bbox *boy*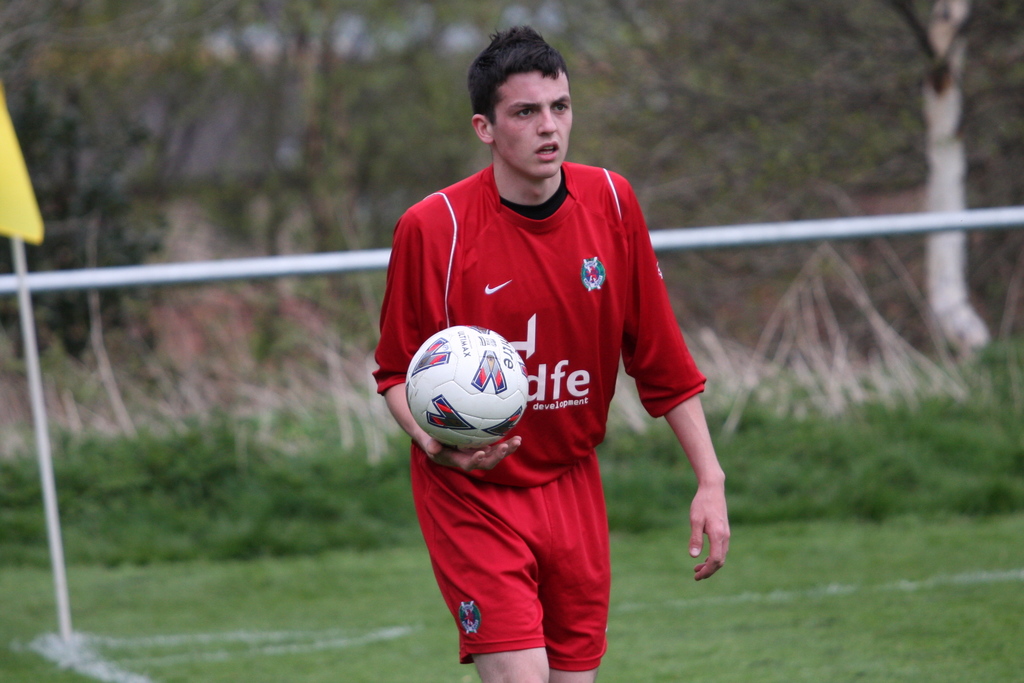
region(378, 21, 724, 682)
